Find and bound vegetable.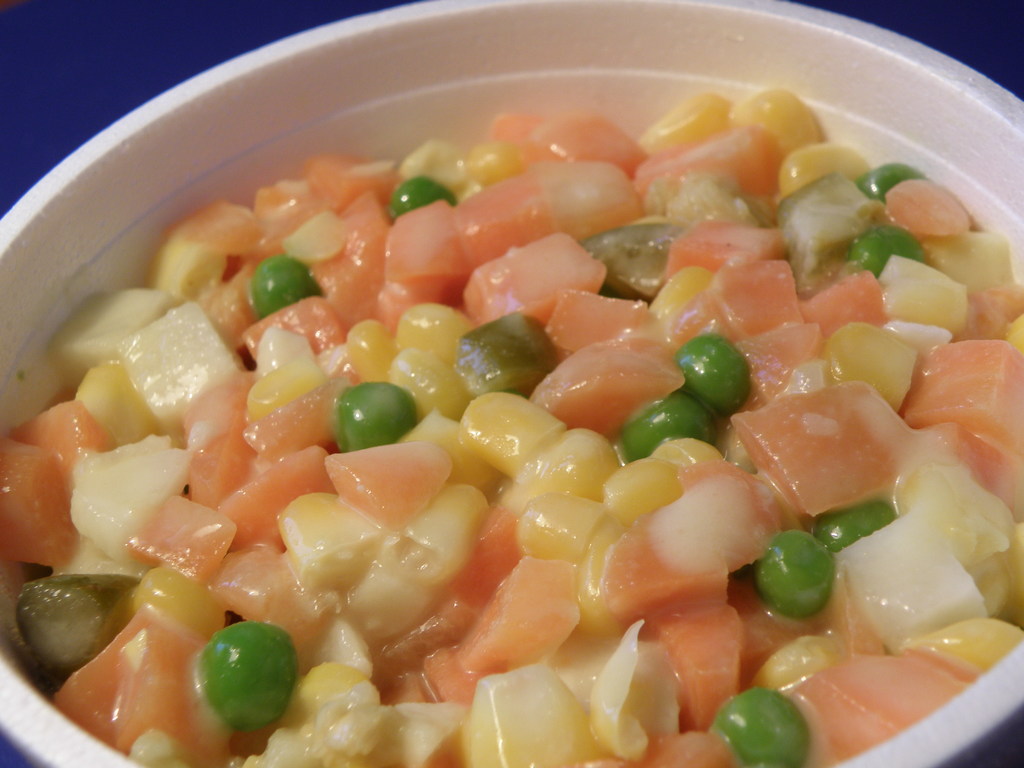
Bound: x1=385, y1=179, x2=440, y2=220.
